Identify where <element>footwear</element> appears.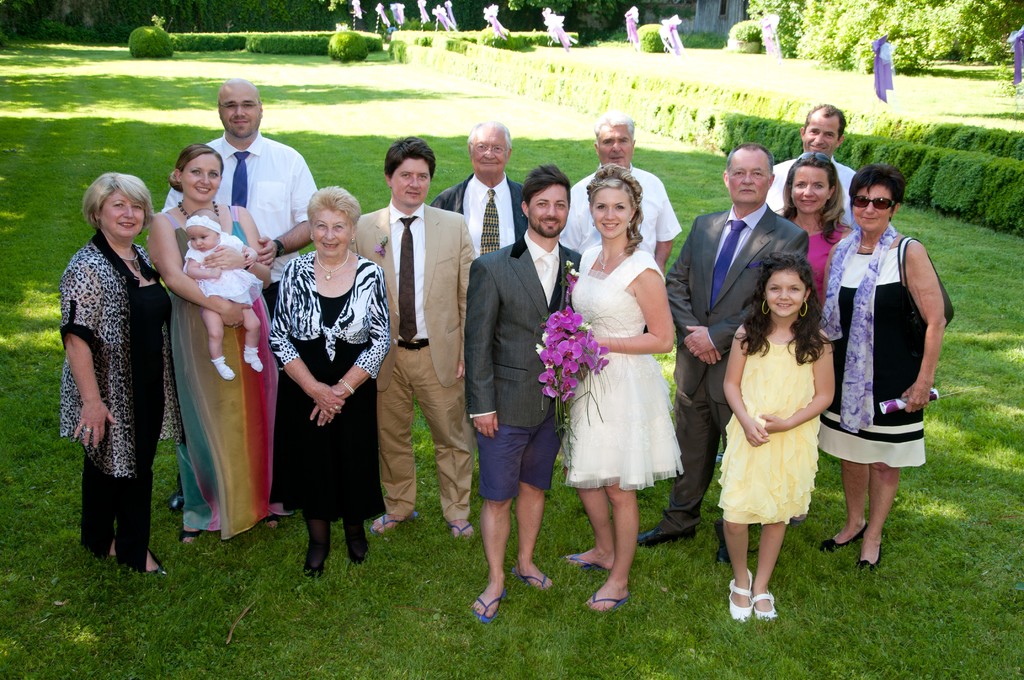
Appears at [left=137, top=549, right=159, bottom=578].
